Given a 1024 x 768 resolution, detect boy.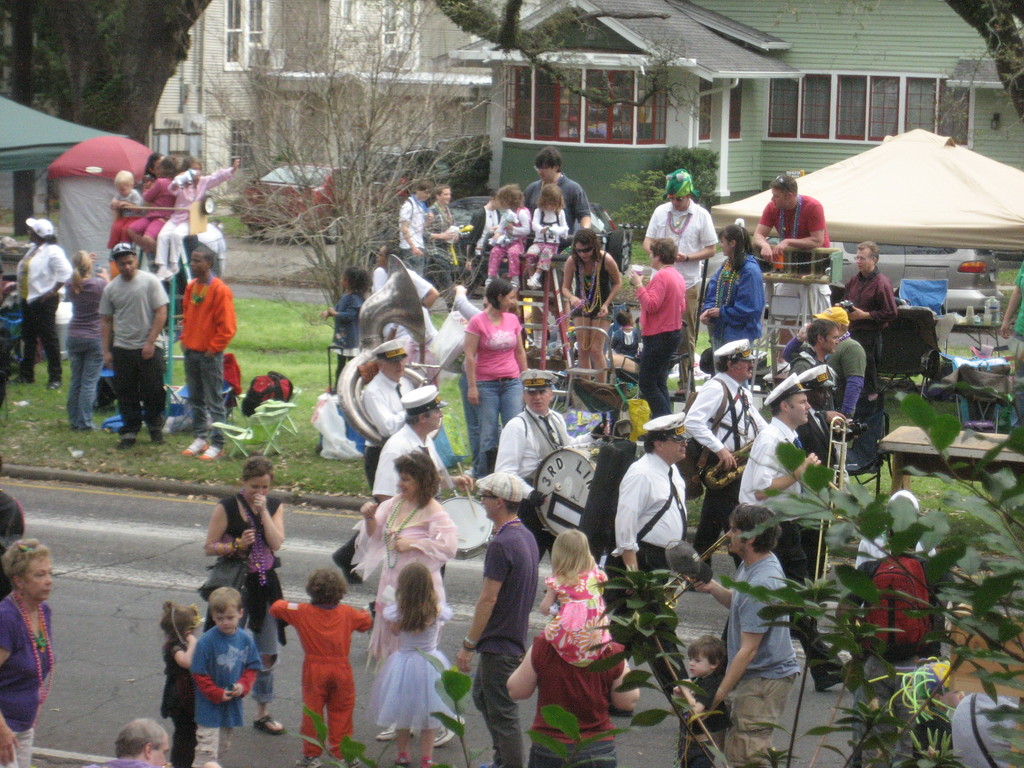
{"x1": 678, "y1": 628, "x2": 734, "y2": 767}.
